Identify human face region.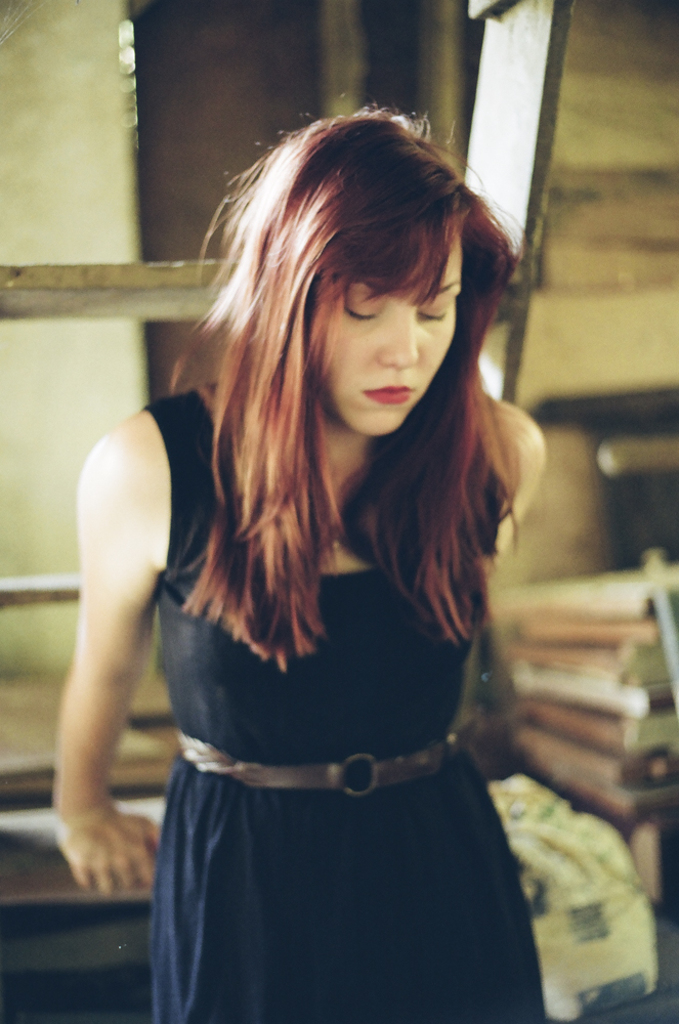
Region: x1=313, y1=224, x2=457, y2=435.
